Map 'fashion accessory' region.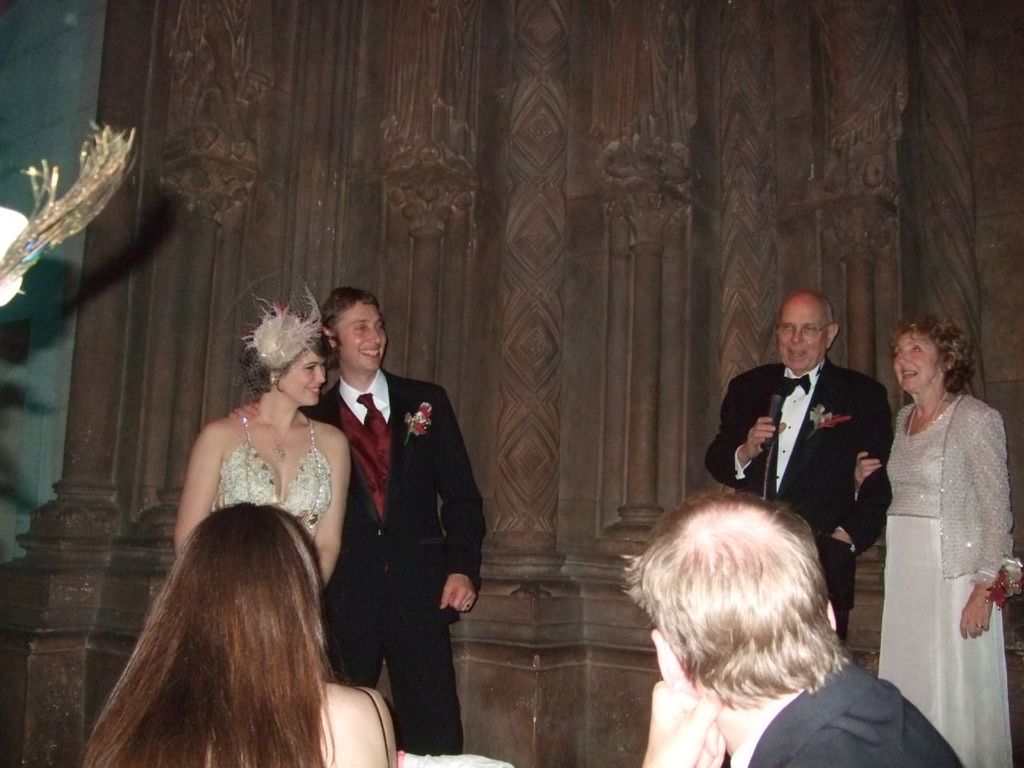
Mapped to [355, 390, 393, 472].
